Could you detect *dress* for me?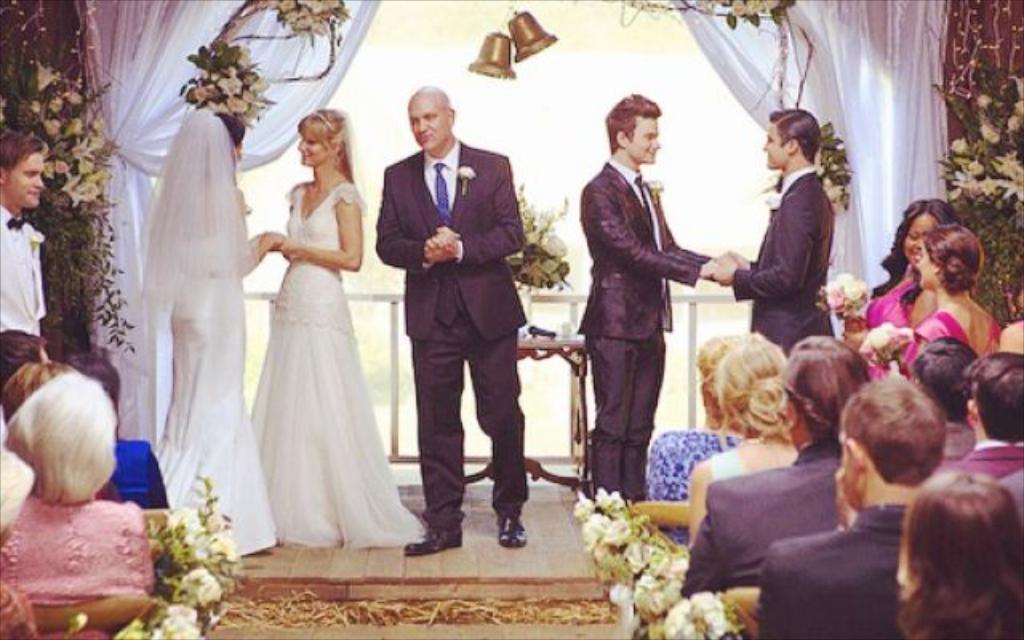
Detection result: rect(645, 430, 746, 547).
